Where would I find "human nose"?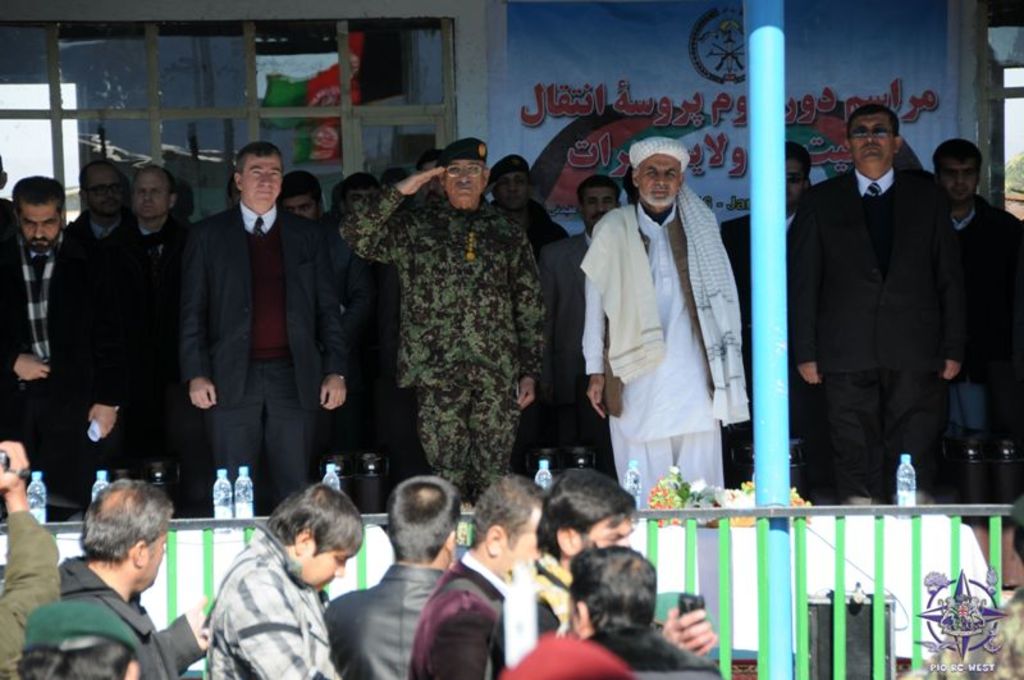
At <bbox>868, 132, 877, 143</bbox>.
